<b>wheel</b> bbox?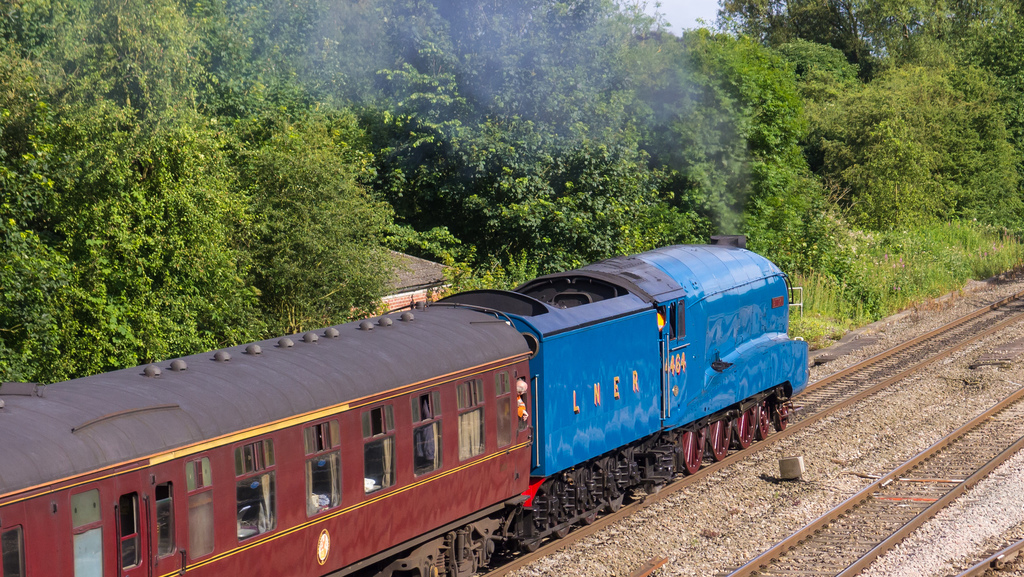
<bbox>520, 537, 541, 551</bbox>
